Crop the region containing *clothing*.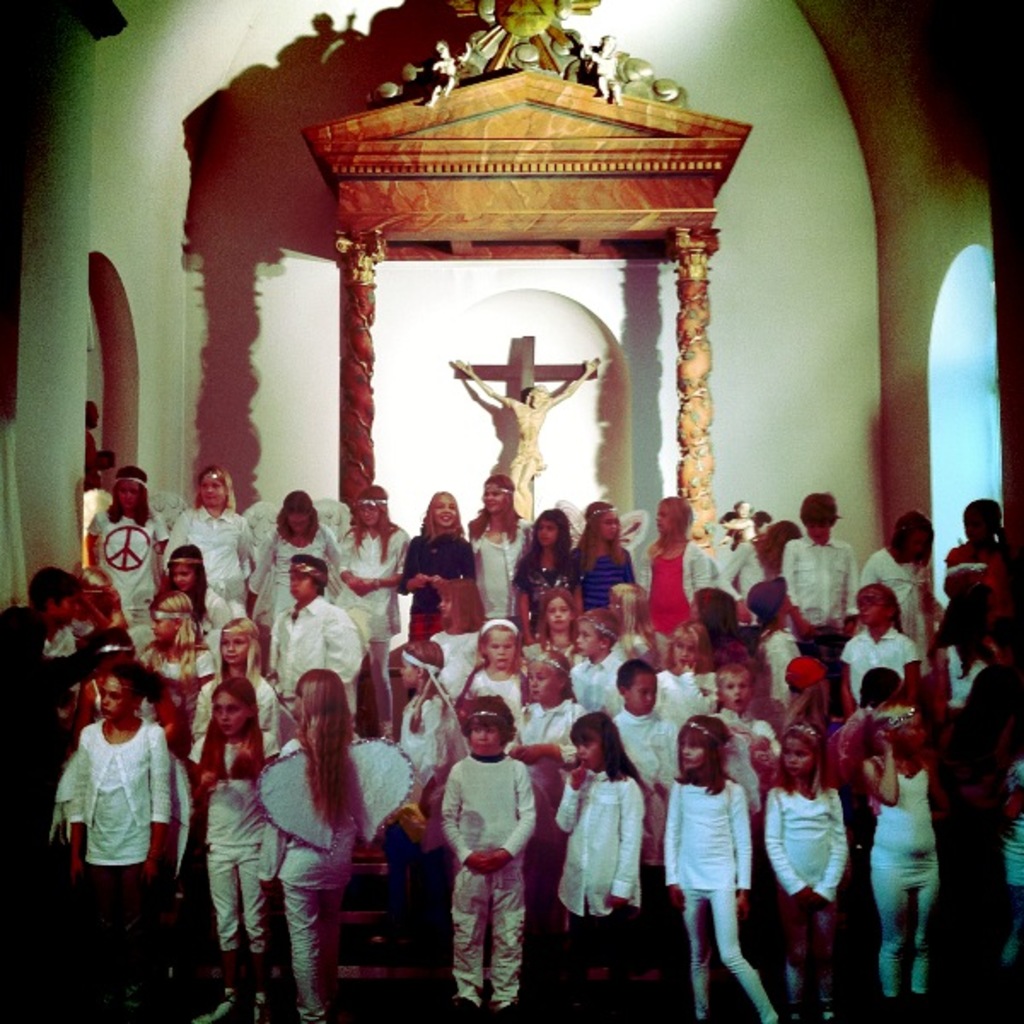
Crop region: bbox=(1002, 756, 1022, 911).
